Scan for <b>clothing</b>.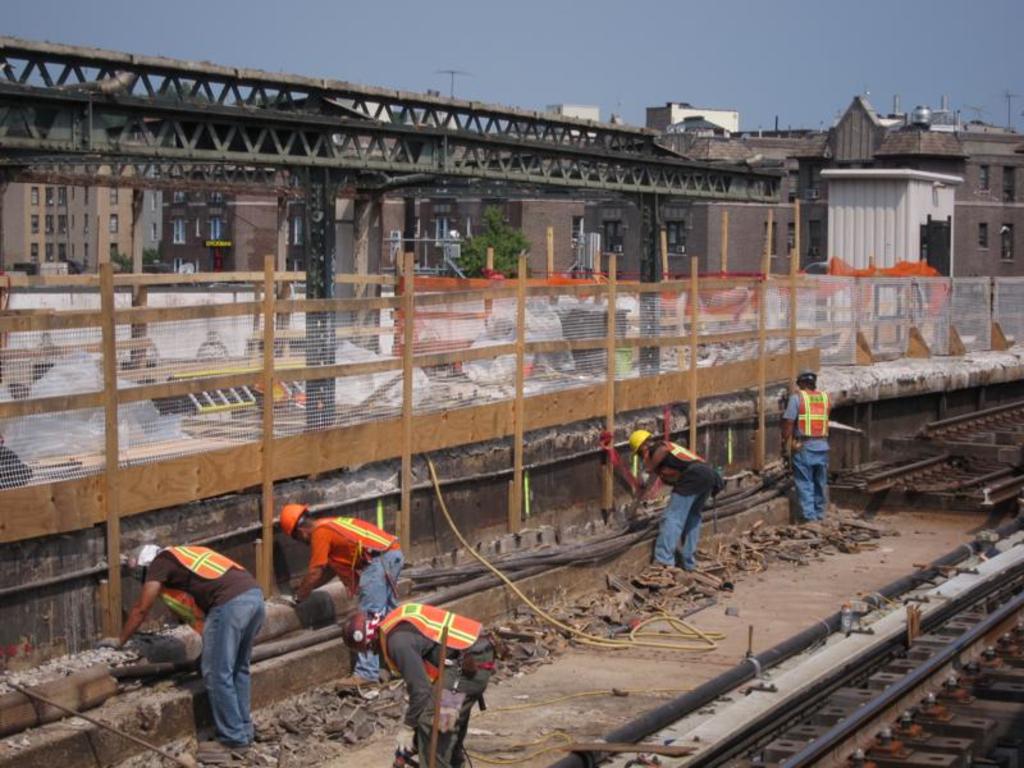
Scan result: rect(781, 387, 829, 509).
